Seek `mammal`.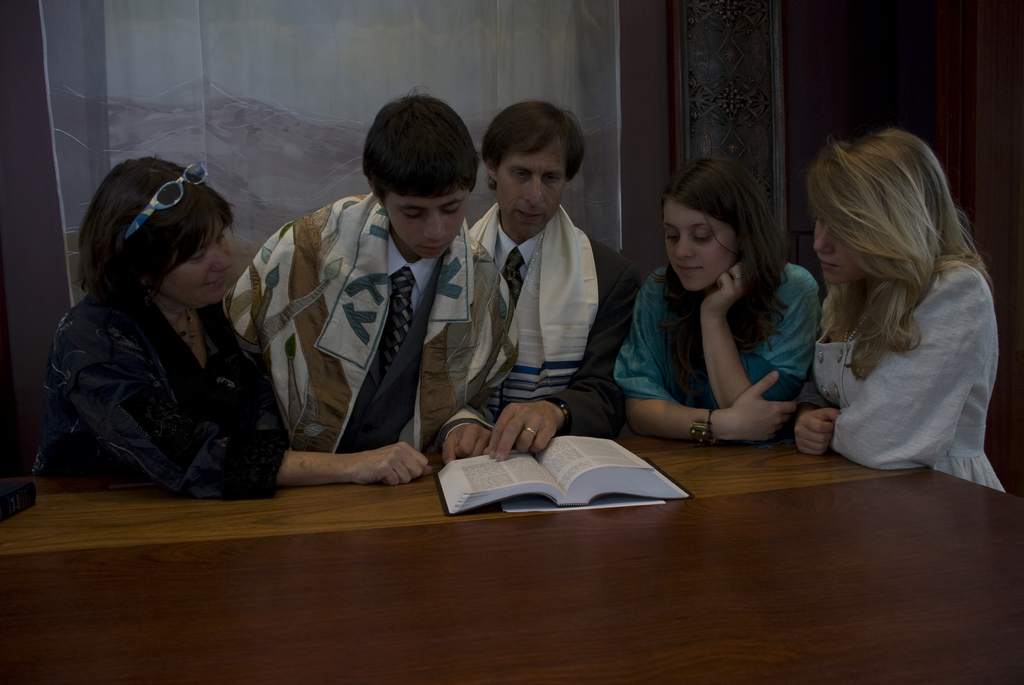
619, 156, 821, 456.
